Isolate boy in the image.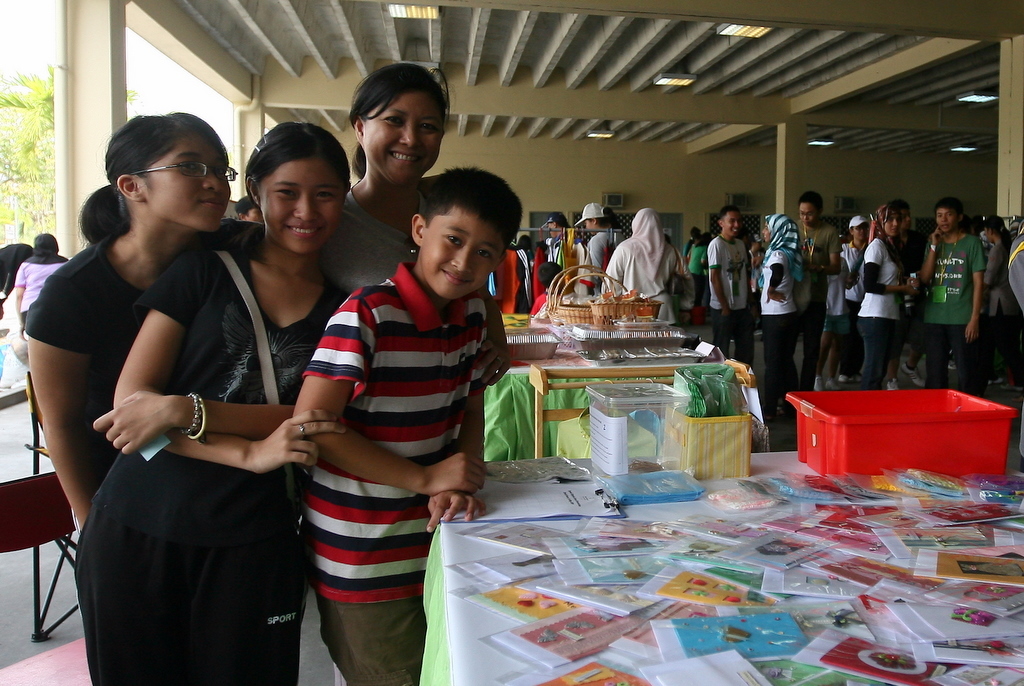
Isolated region: rect(775, 190, 840, 415).
